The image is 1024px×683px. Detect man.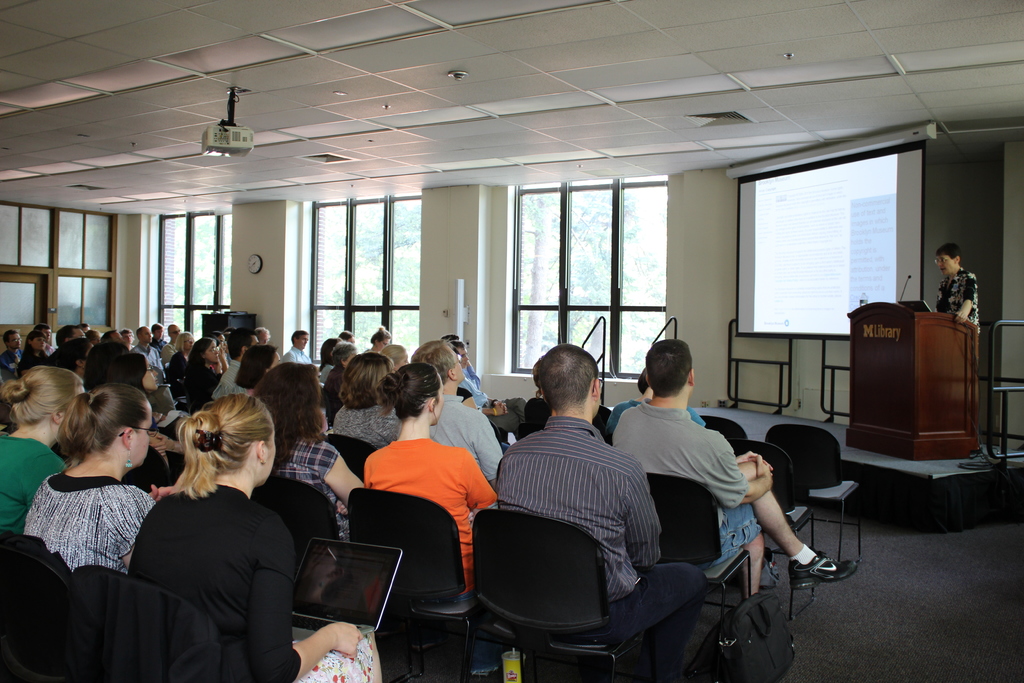
Detection: BBox(930, 243, 984, 336).
